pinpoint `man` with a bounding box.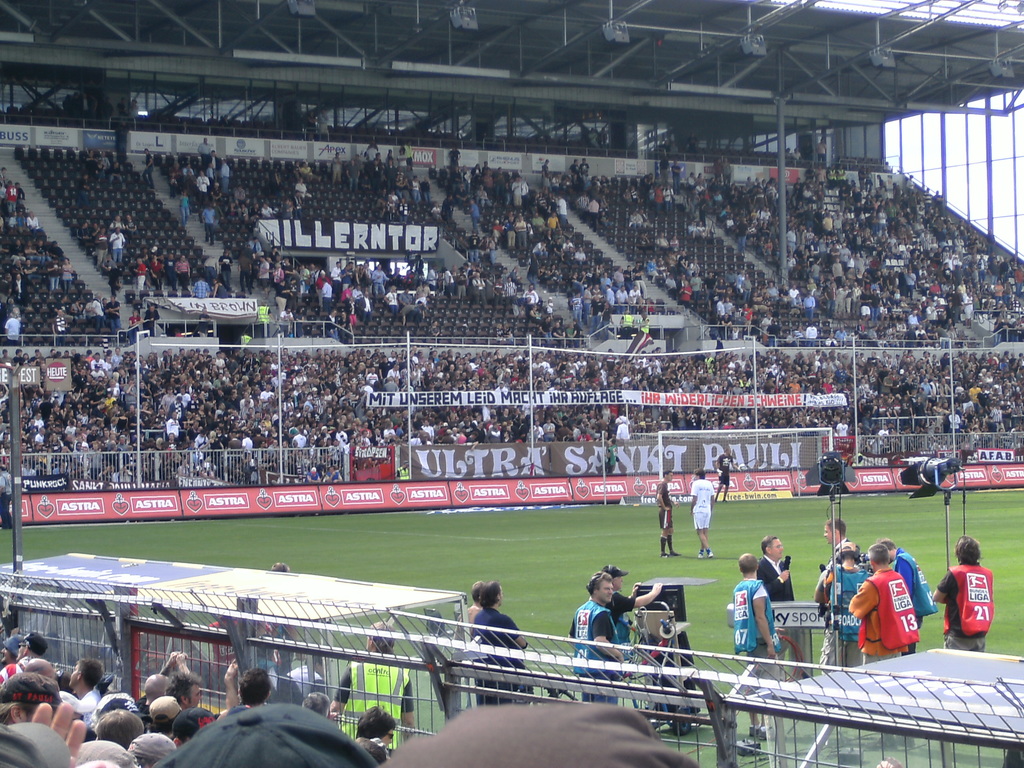
[148, 253, 164, 287].
